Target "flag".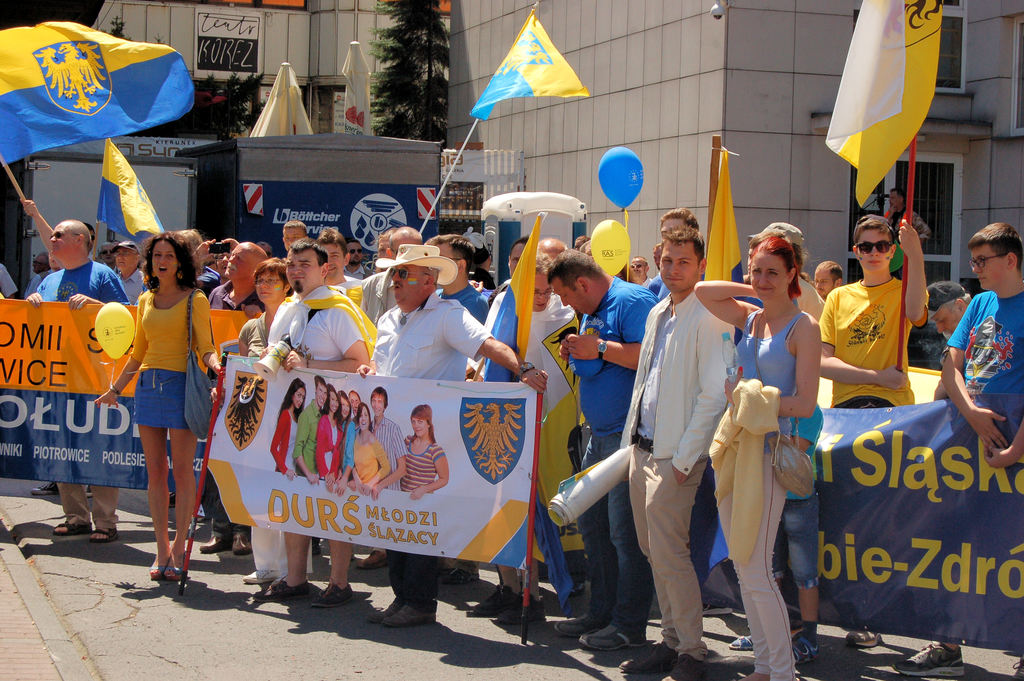
Target region: crop(468, 7, 597, 127).
